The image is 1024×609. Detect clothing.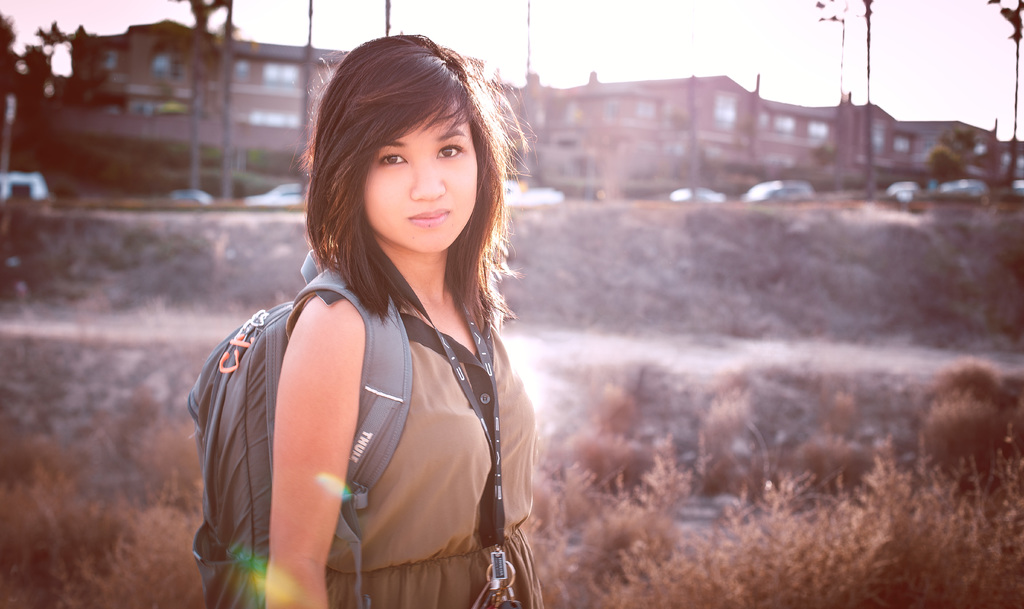
Detection: crop(284, 288, 548, 608).
